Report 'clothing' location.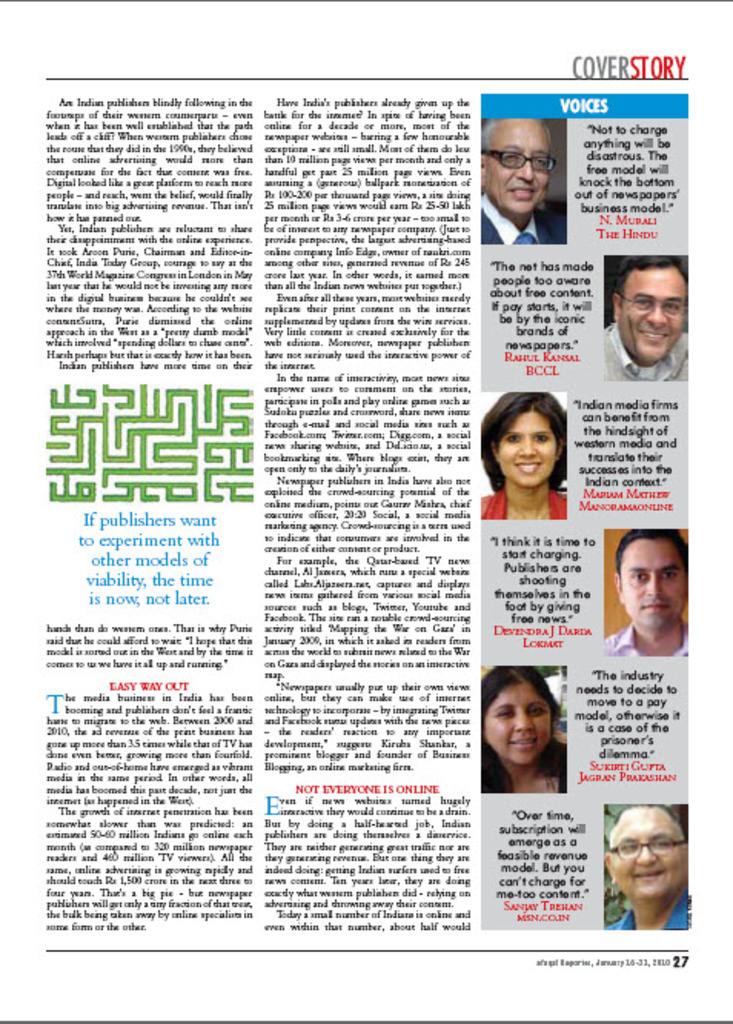
Report: region(593, 623, 690, 657).
